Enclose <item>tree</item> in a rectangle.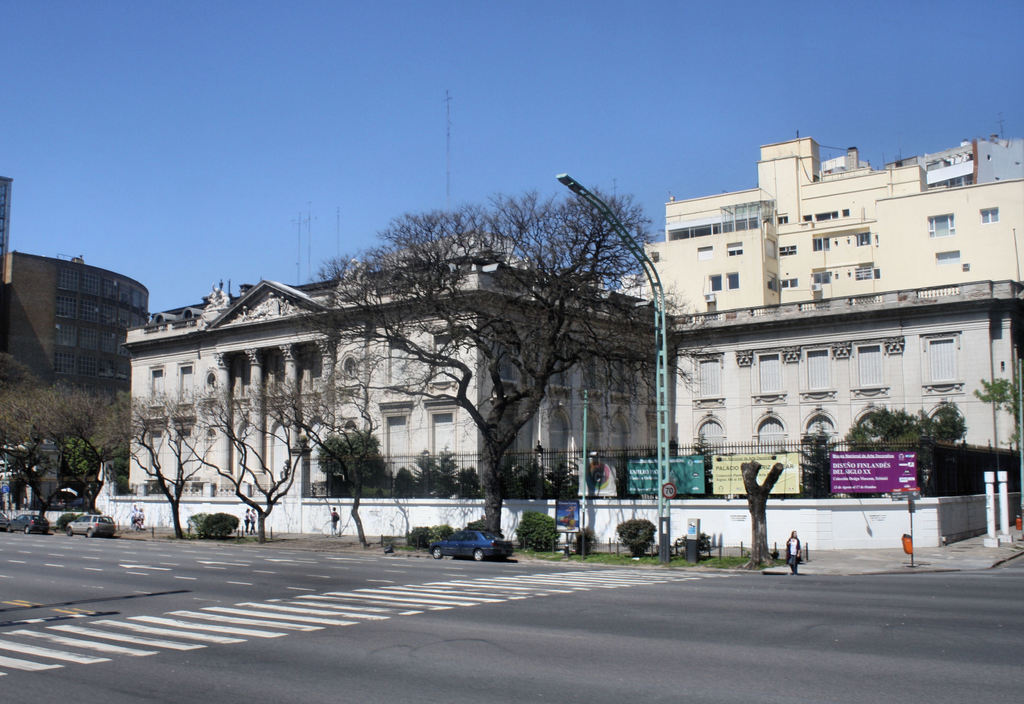
(left=122, top=389, right=221, bottom=546).
